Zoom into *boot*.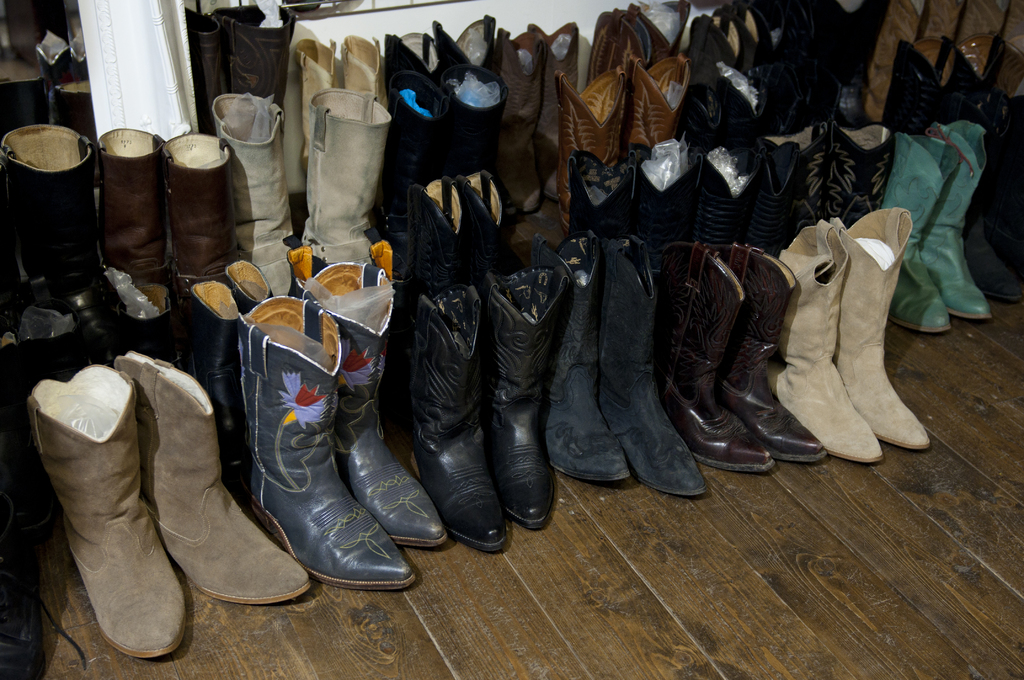
Zoom target: (160,134,244,287).
